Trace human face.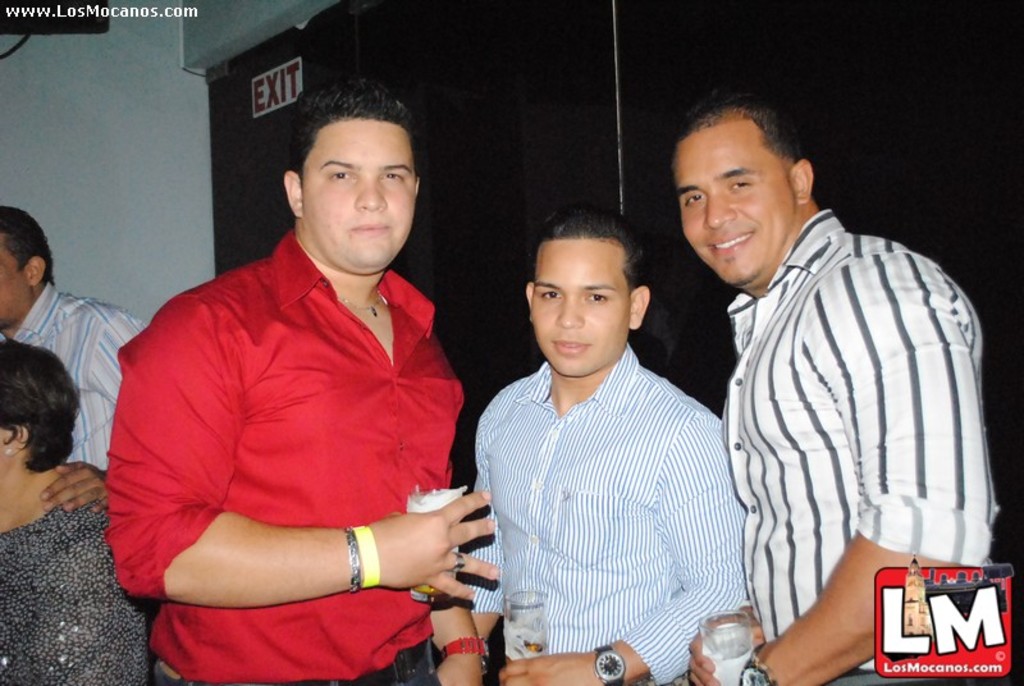
Traced to 668,123,795,287.
